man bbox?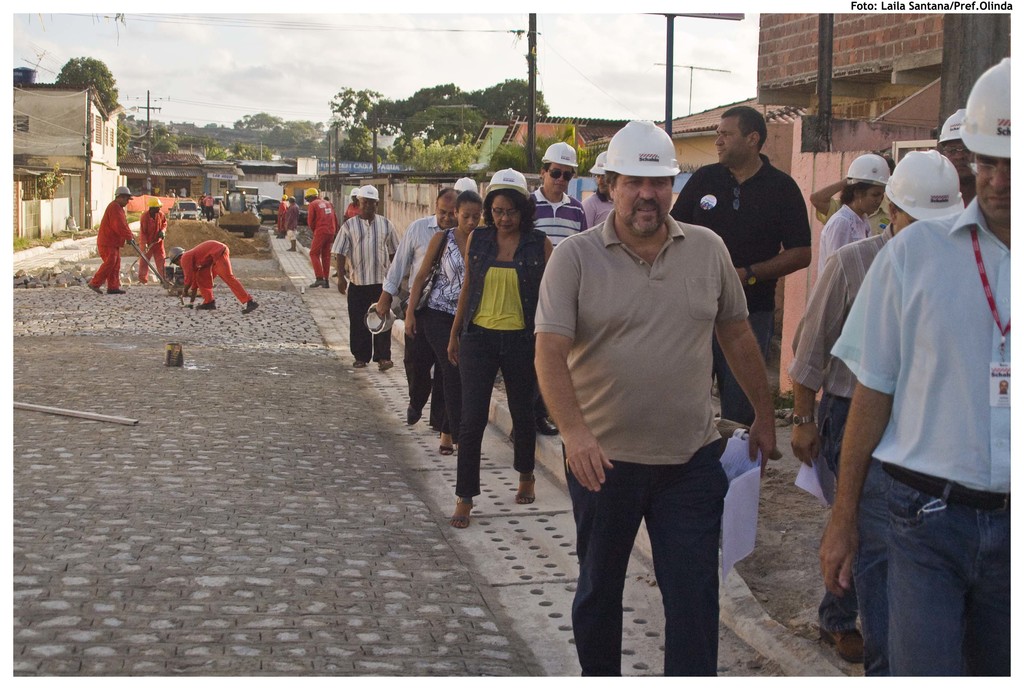
510, 142, 589, 447
